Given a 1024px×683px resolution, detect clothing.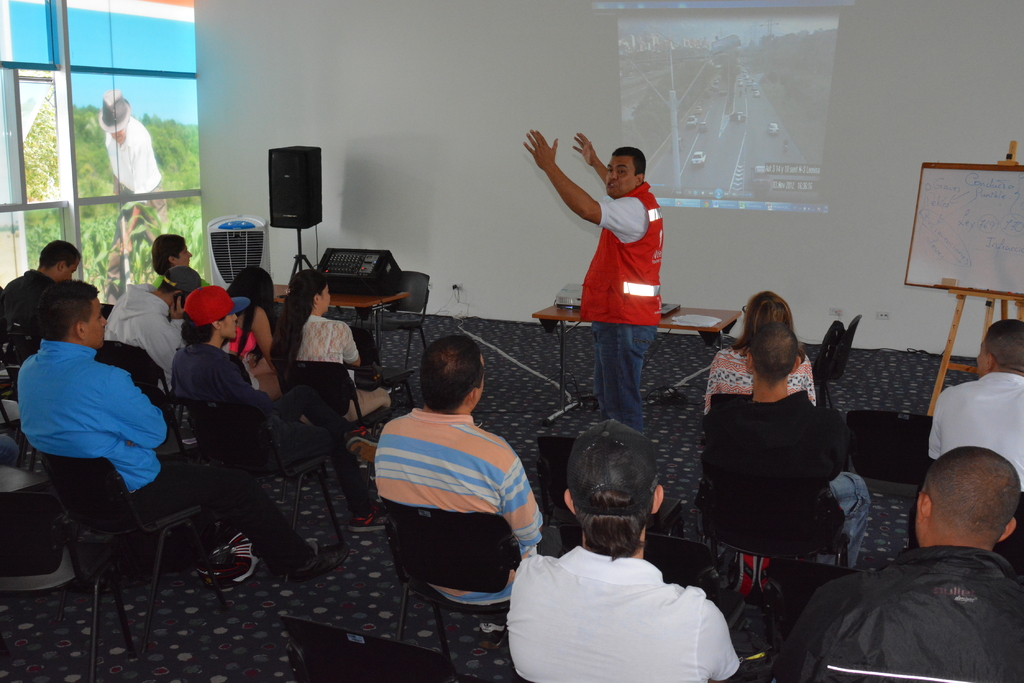
[507, 547, 740, 682].
